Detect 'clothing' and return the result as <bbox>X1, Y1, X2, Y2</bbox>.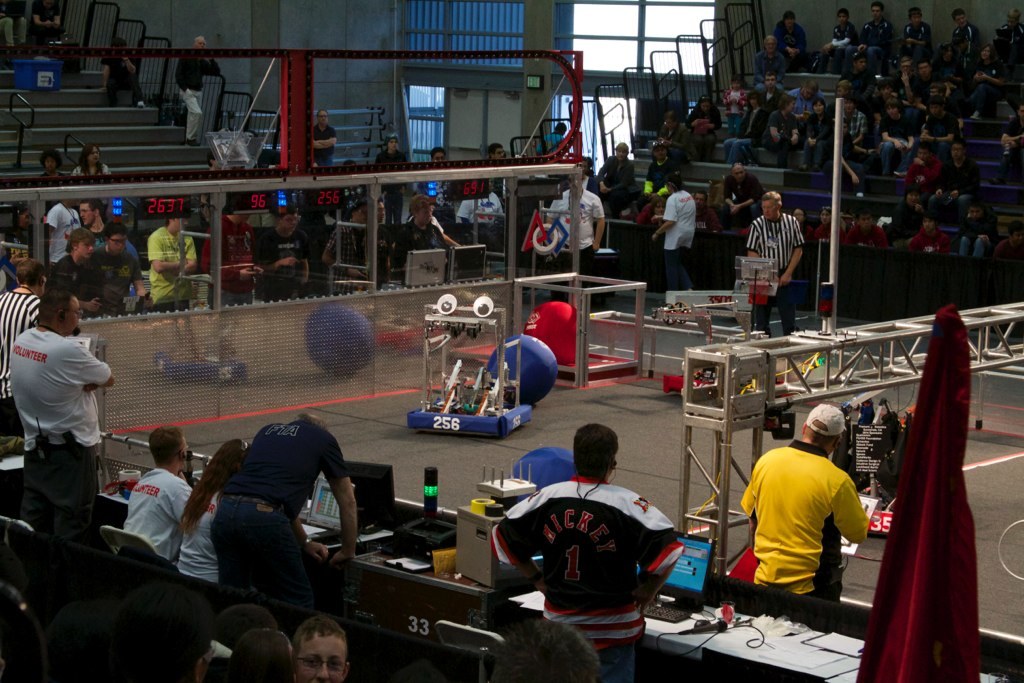
<bbox>457, 187, 500, 220</bbox>.
